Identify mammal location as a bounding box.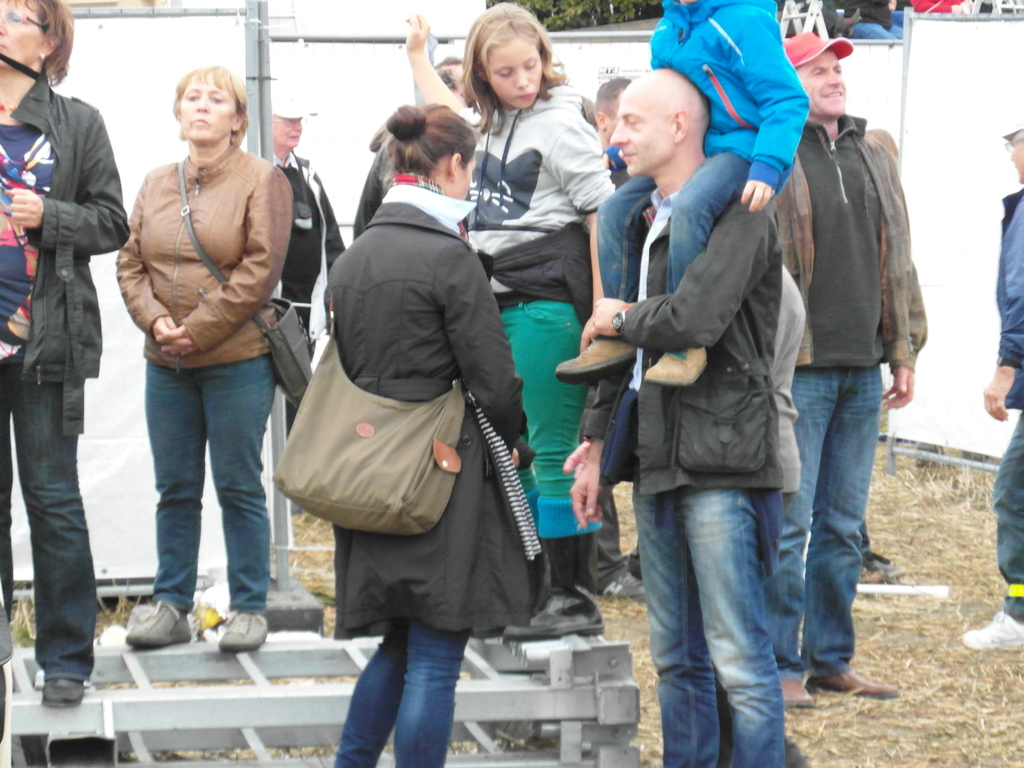
<box>0,1,131,705</box>.
